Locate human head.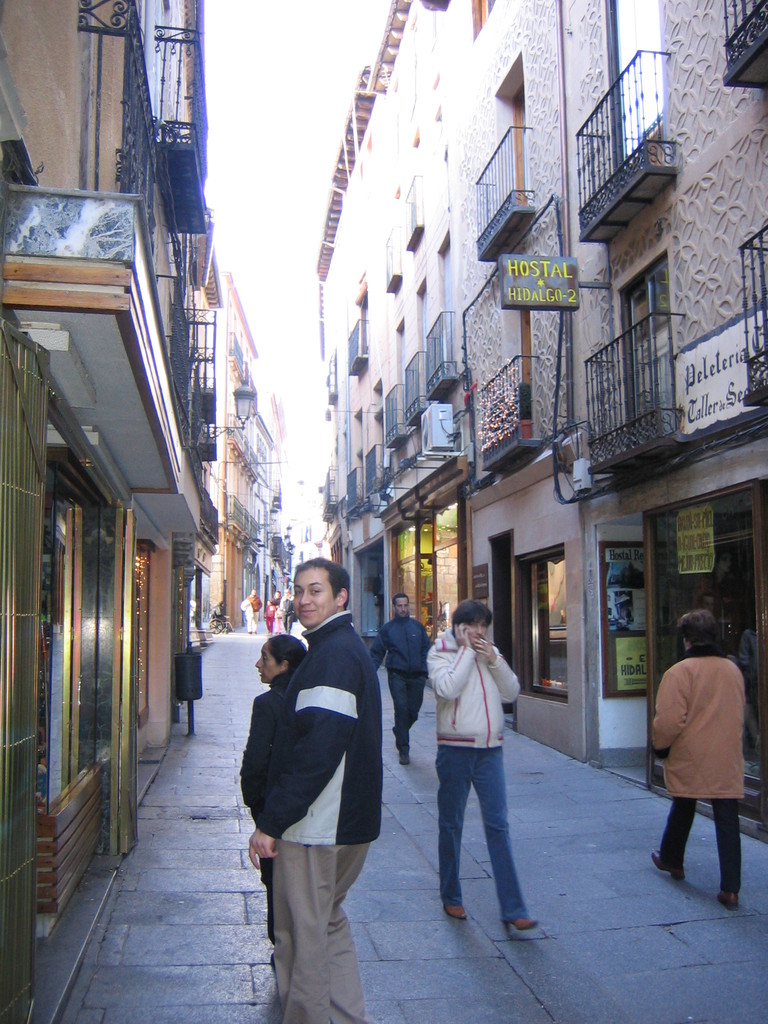
Bounding box: <region>288, 552, 360, 636</region>.
